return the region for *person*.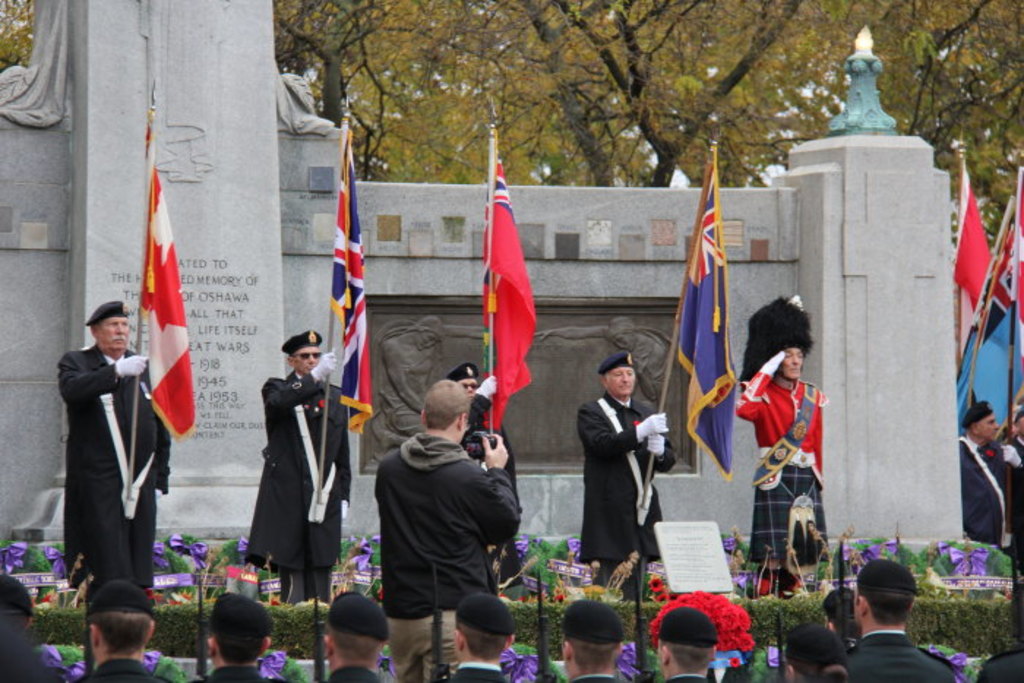
select_region(377, 374, 525, 682).
